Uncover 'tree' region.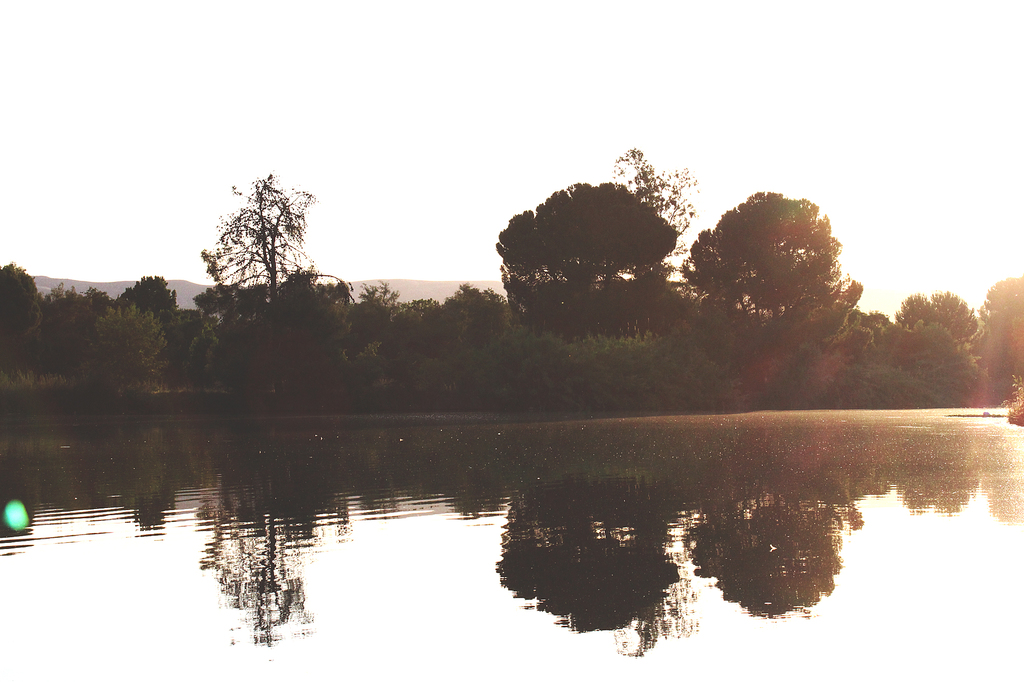
Uncovered: box(974, 283, 1023, 406).
